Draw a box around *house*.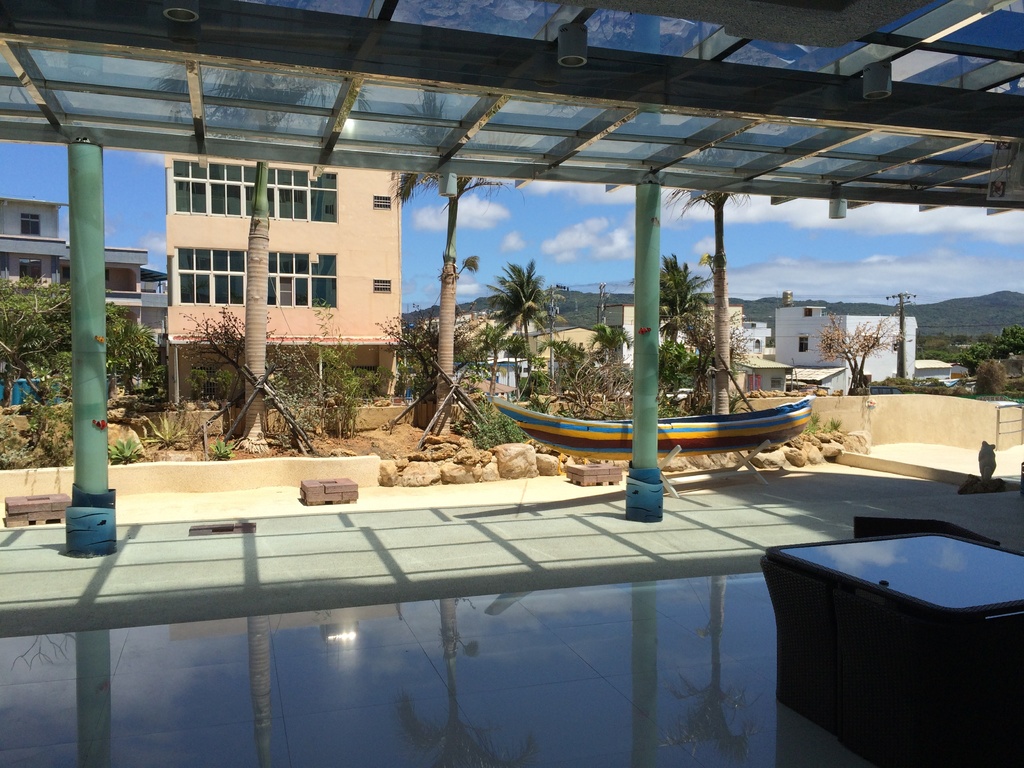
Rect(163, 151, 399, 444).
